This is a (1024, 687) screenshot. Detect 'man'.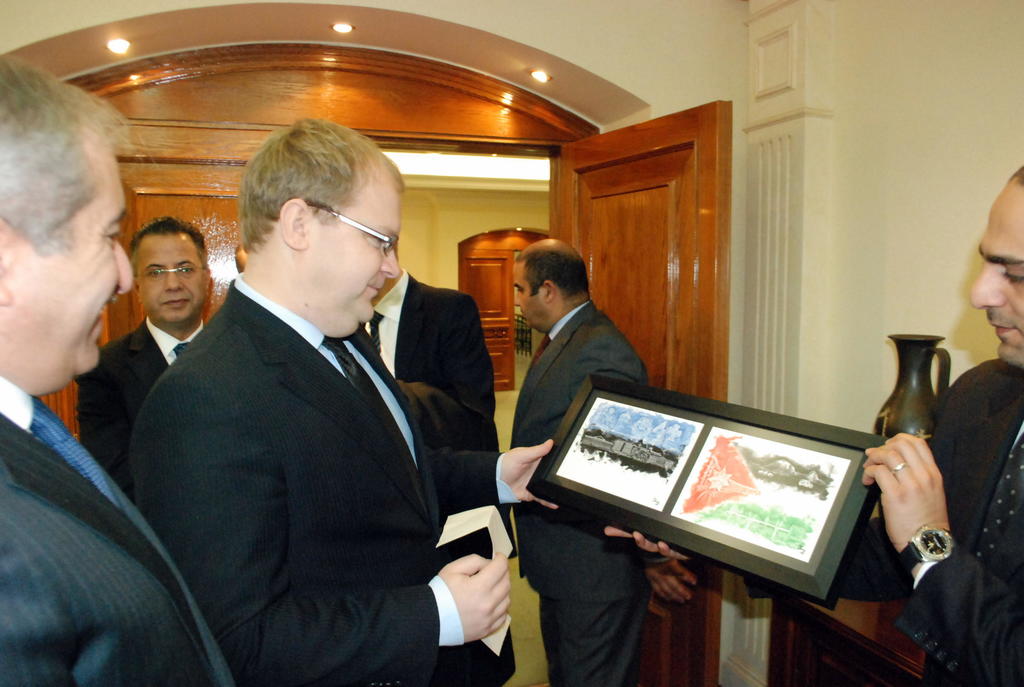
(x1=509, y1=233, x2=692, y2=681).
